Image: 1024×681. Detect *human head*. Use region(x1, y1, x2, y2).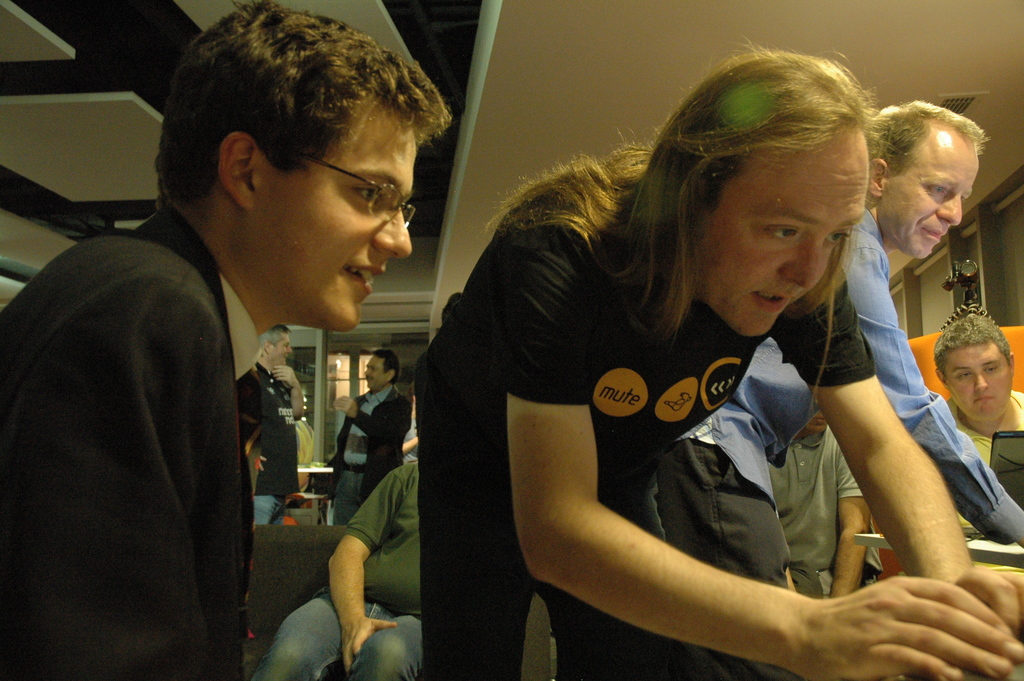
region(650, 53, 867, 338).
